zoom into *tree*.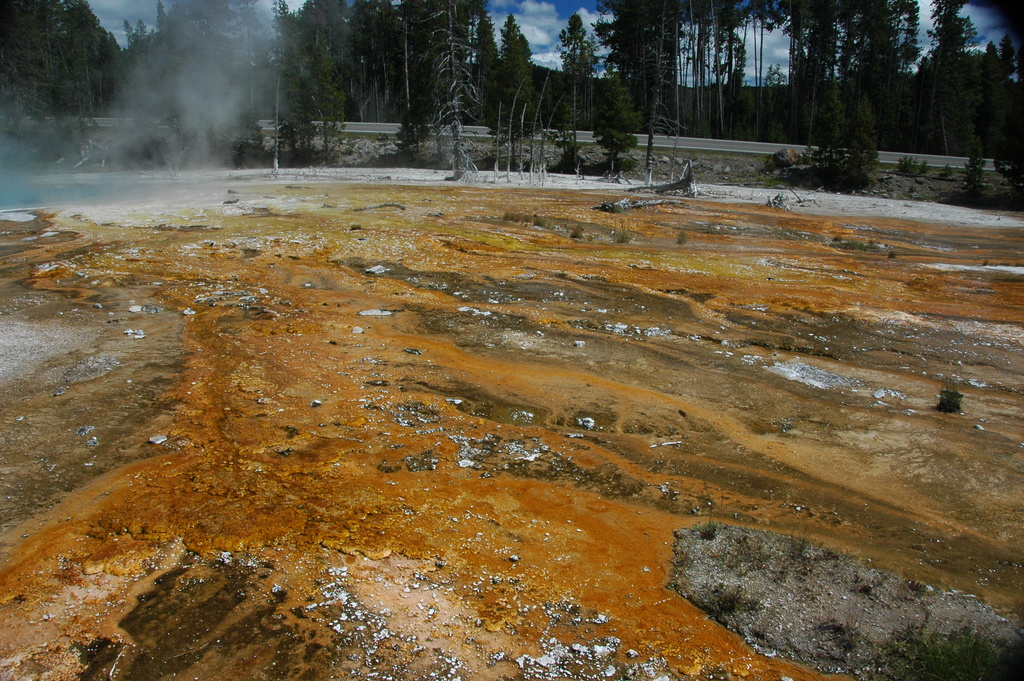
Zoom target: box=[550, 12, 593, 126].
